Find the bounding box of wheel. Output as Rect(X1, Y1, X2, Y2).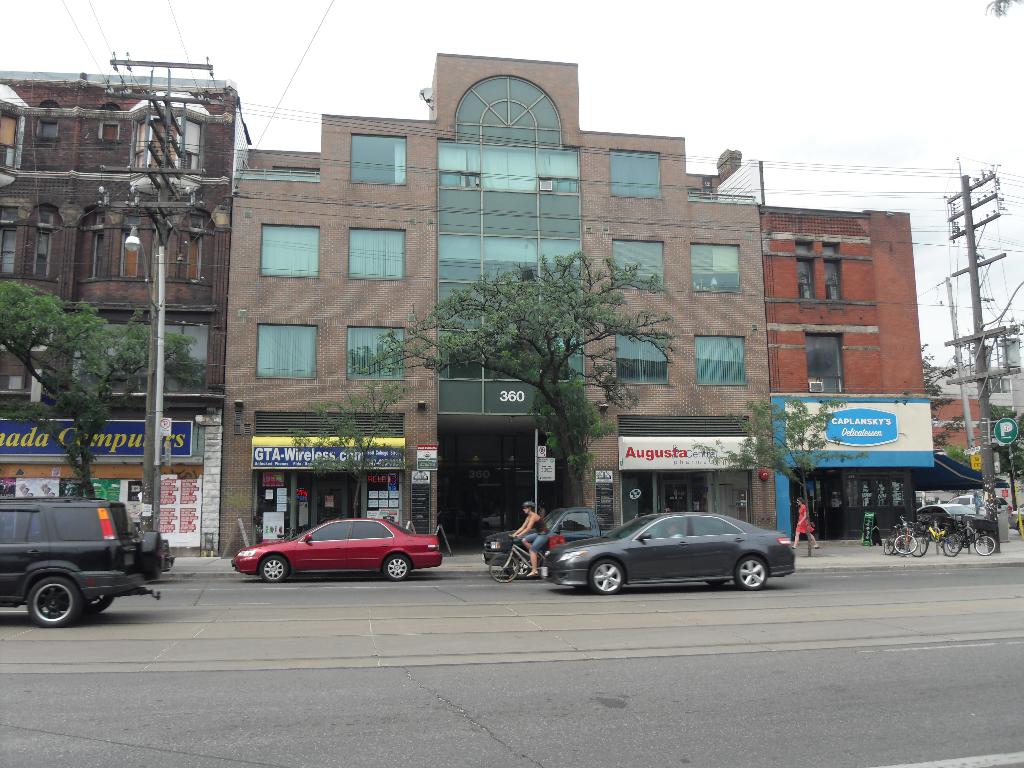
Rect(887, 540, 904, 553).
